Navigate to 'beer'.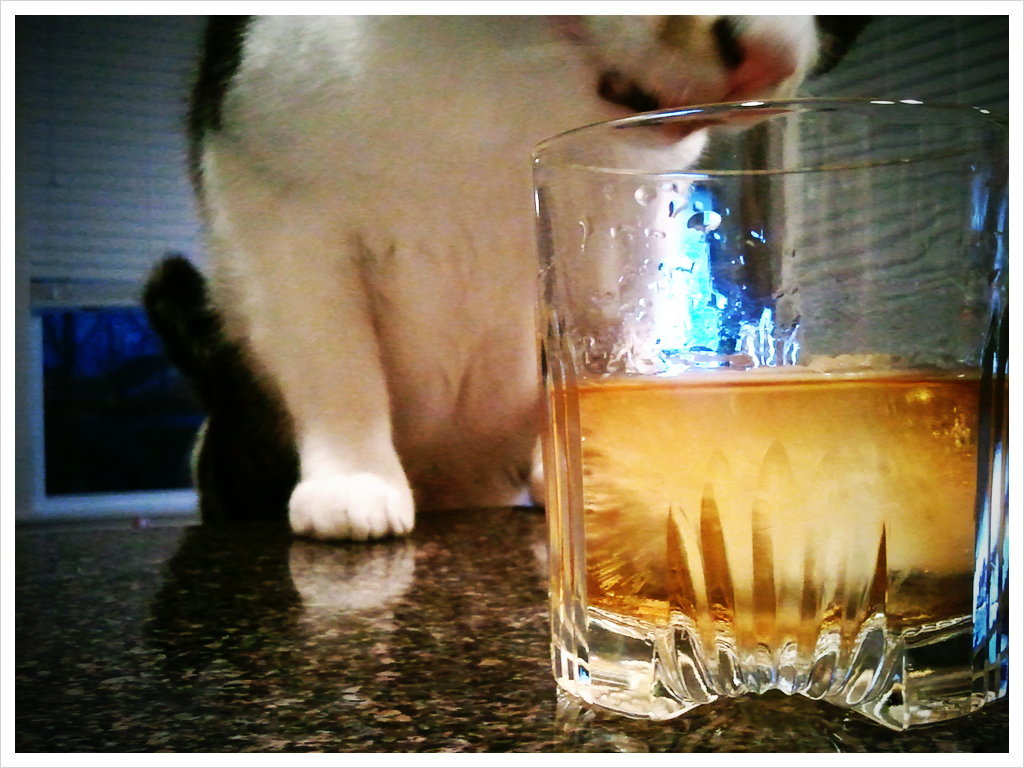
Navigation target: 545/377/988/702.
